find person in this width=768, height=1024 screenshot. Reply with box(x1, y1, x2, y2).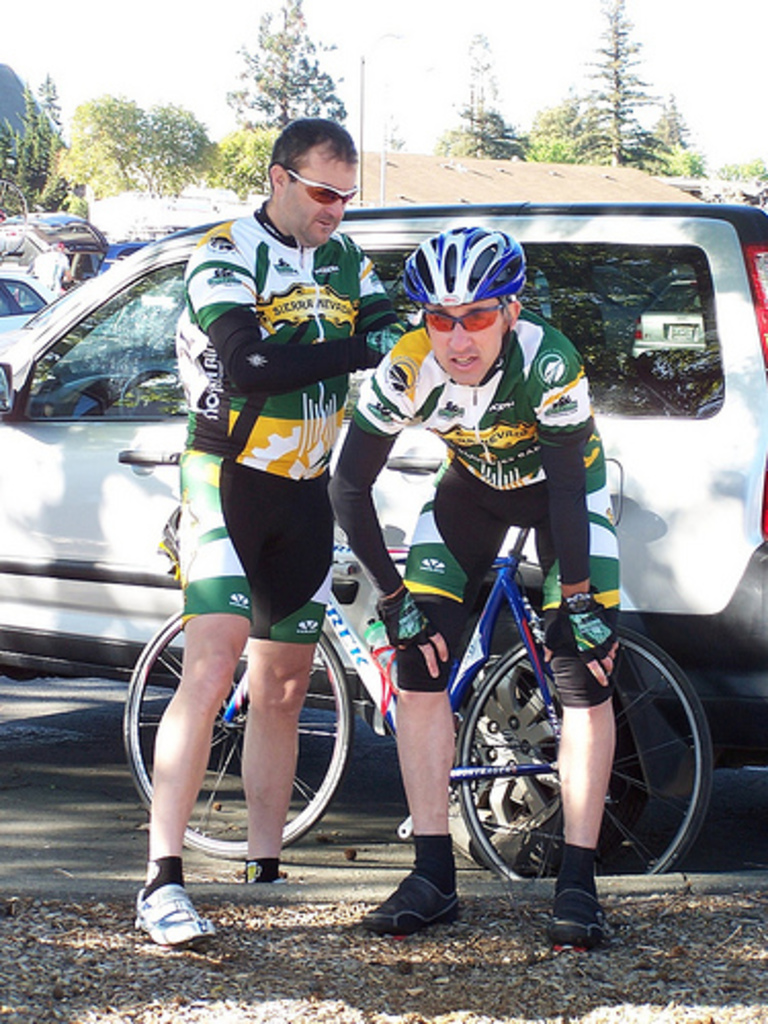
box(322, 225, 621, 944).
